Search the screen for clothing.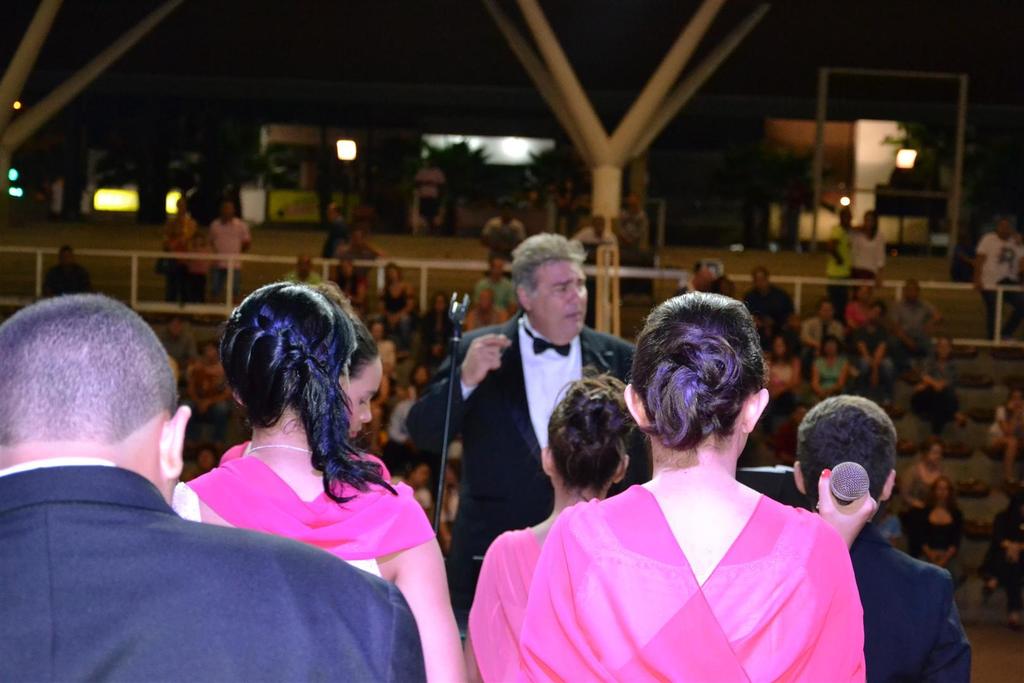
Found at <box>404,323,628,561</box>.
